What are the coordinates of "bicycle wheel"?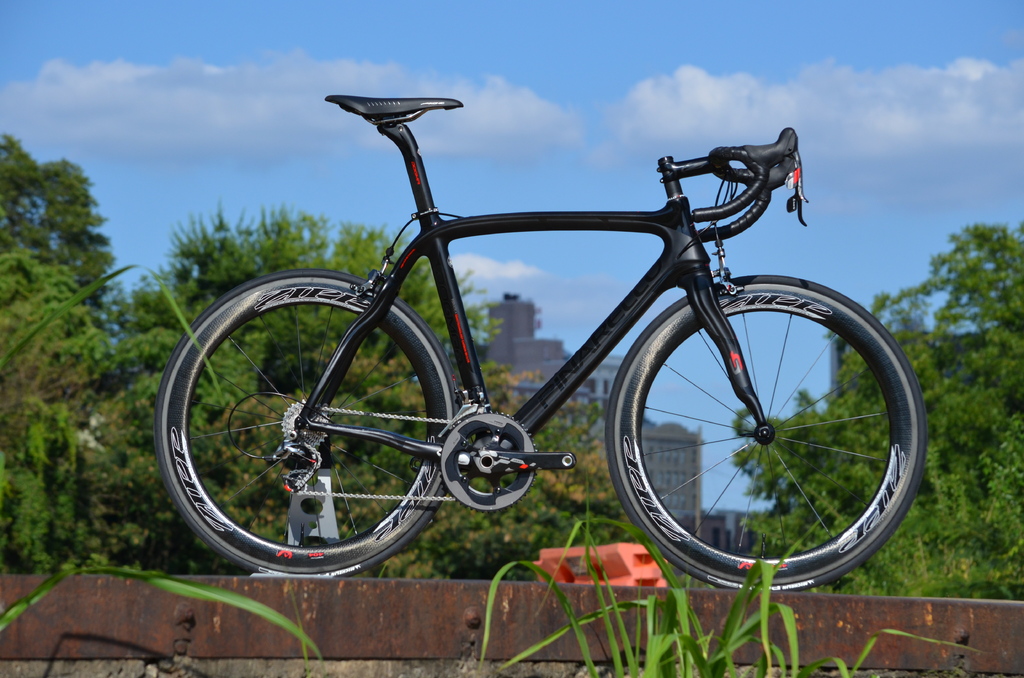
crop(604, 272, 925, 591).
